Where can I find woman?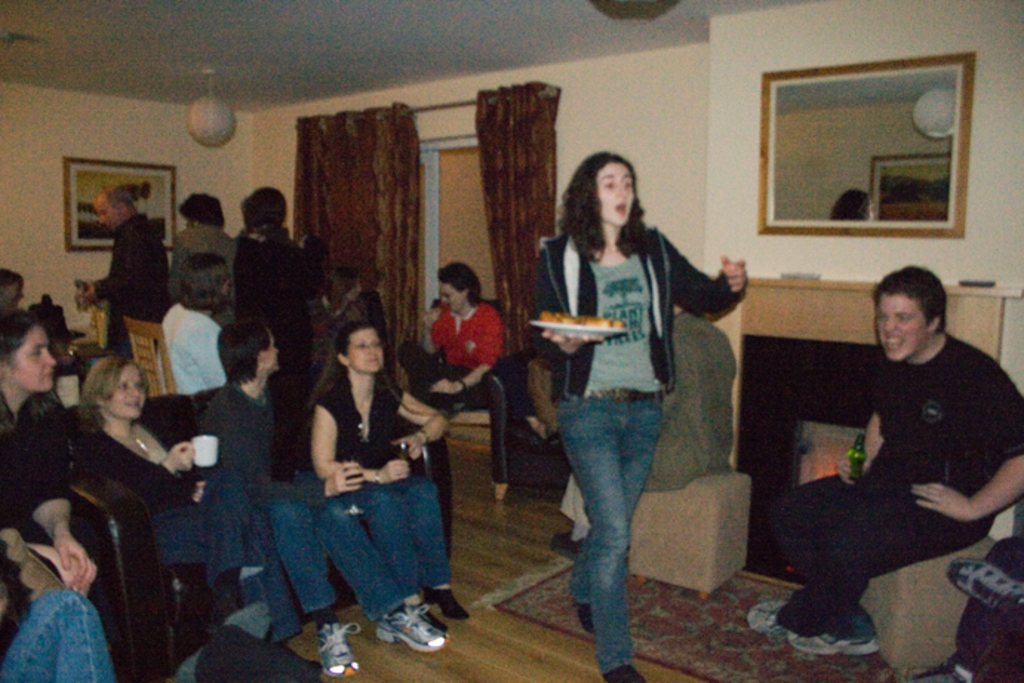
You can find it at pyautogui.locateOnScreen(523, 148, 747, 682).
